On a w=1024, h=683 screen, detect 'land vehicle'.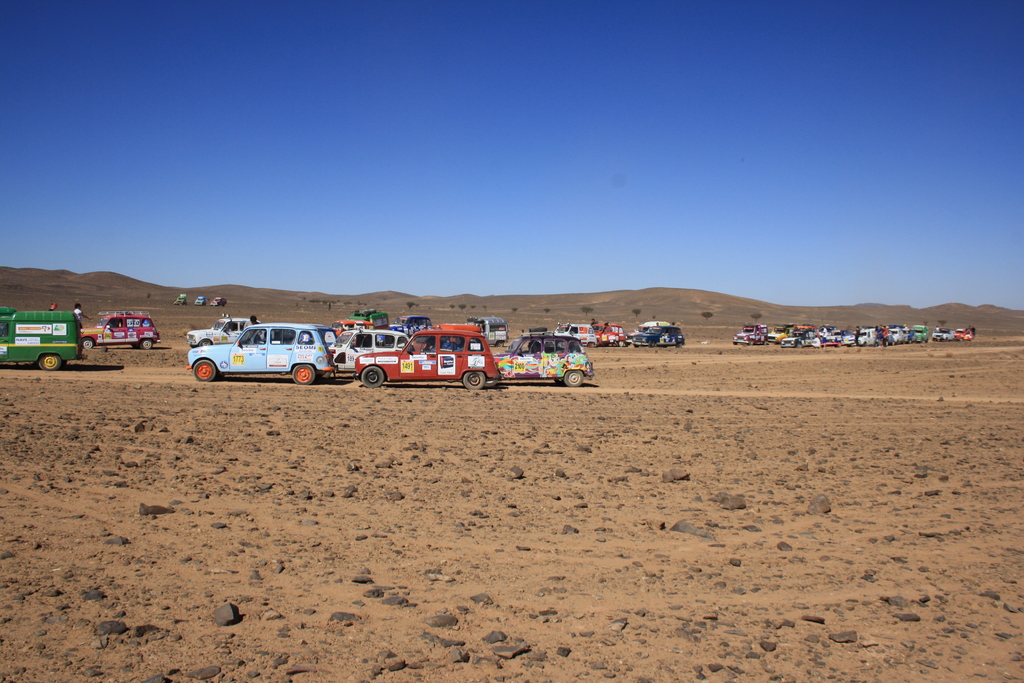
<bbox>362, 323, 499, 388</bbox>.
